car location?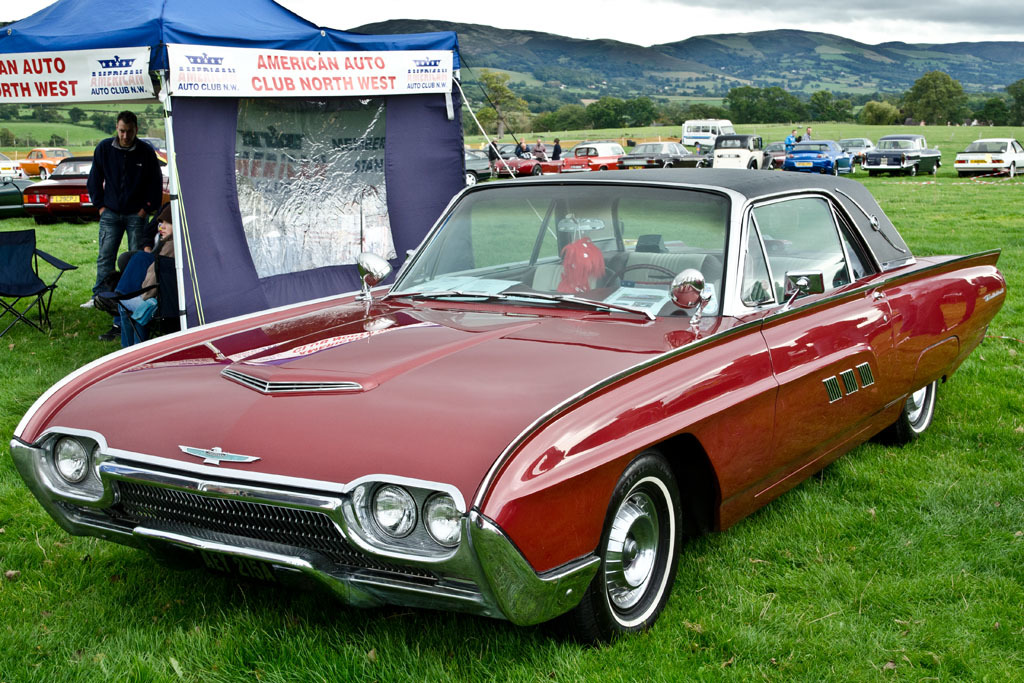
Rect(18, 141, 74, 175)
